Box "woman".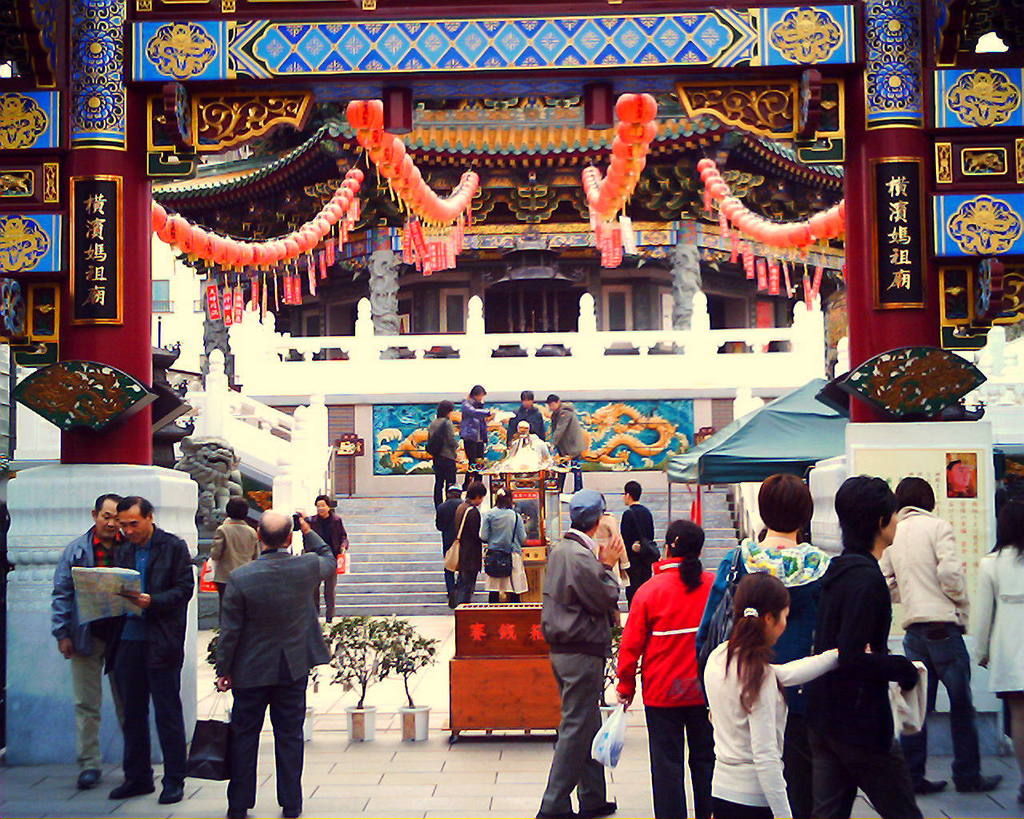
(left=479, top=489, right=522, bottom=598).
